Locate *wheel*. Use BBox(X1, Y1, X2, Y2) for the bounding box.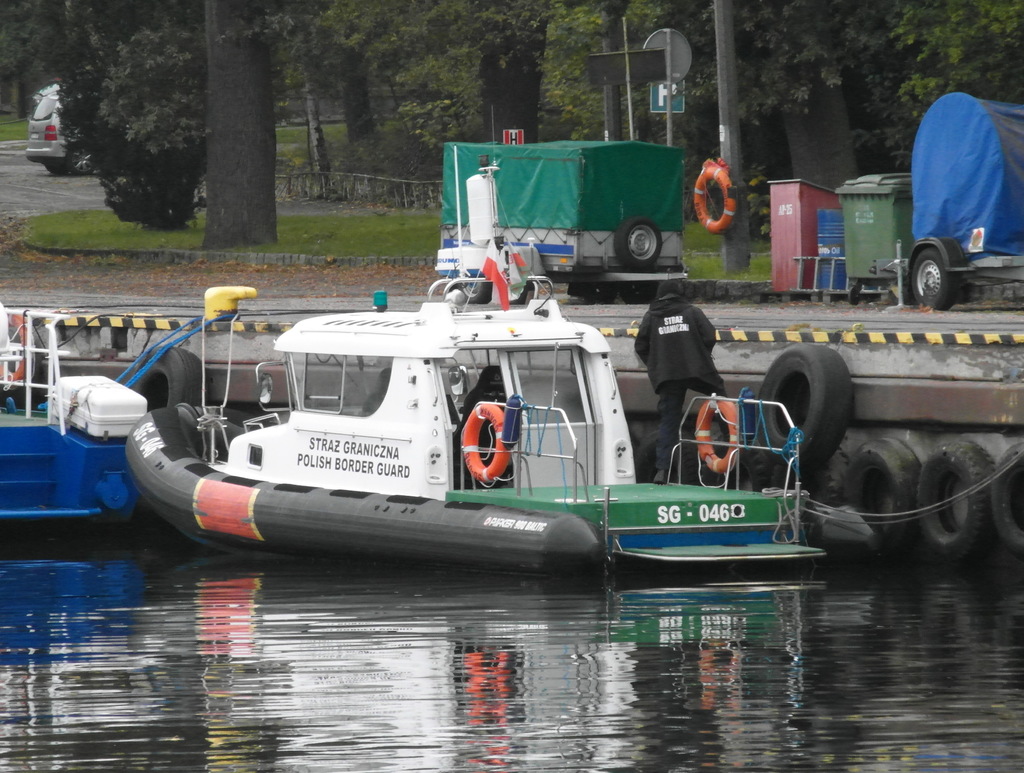
BBox(67, 141, 97, 175).
